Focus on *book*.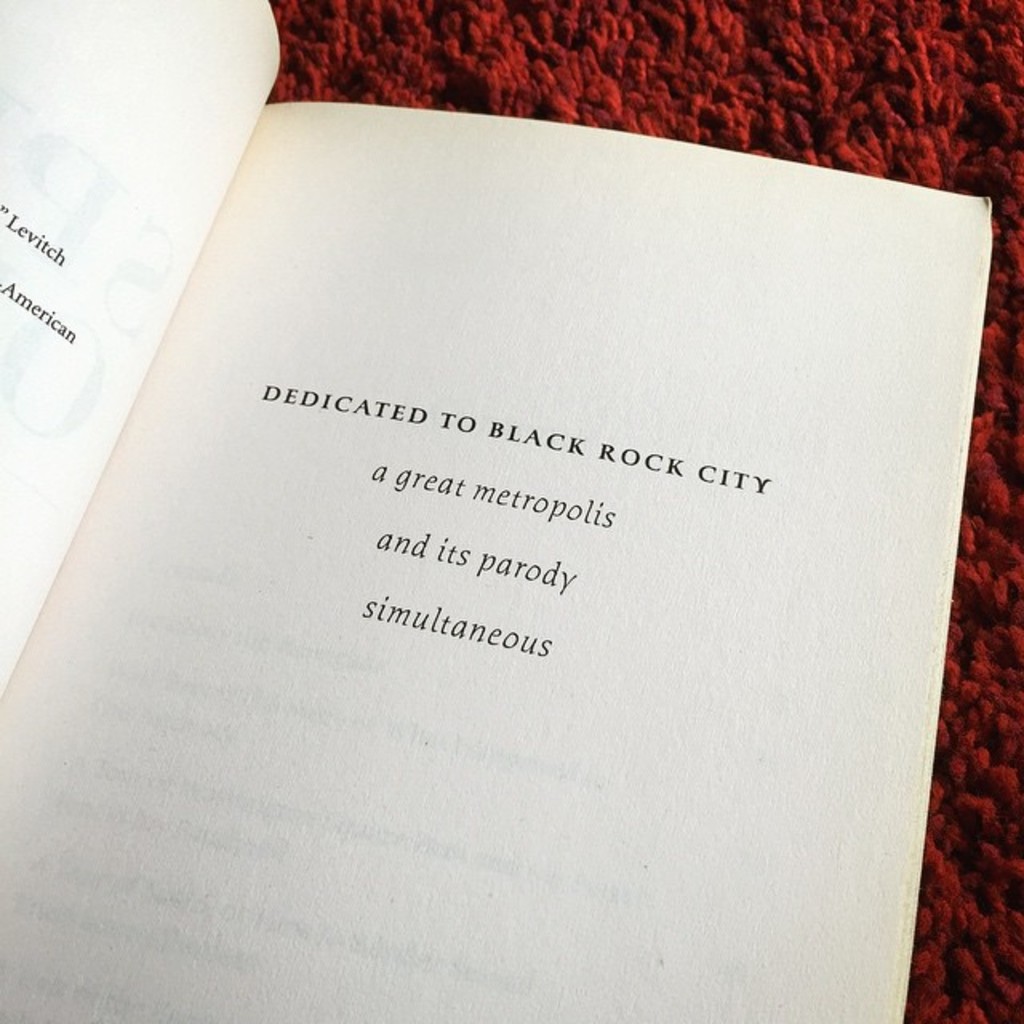
Focused at x1=0, y1=11, x2=1023, y2=978.
